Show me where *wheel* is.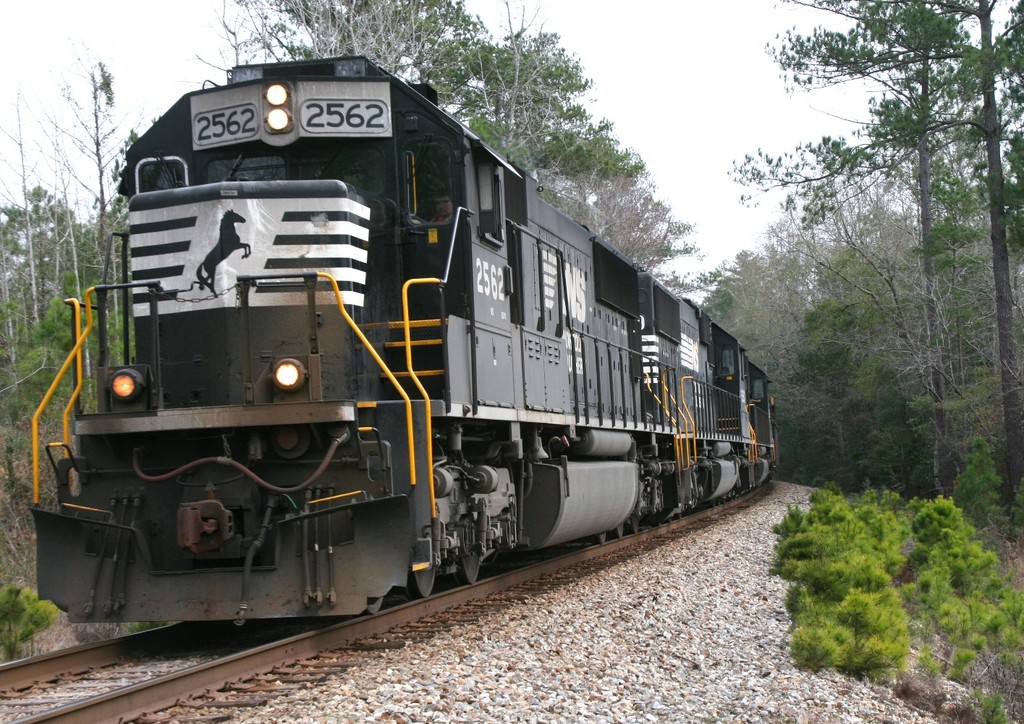
*wheel* is at box(597, 534, 607, 549).
